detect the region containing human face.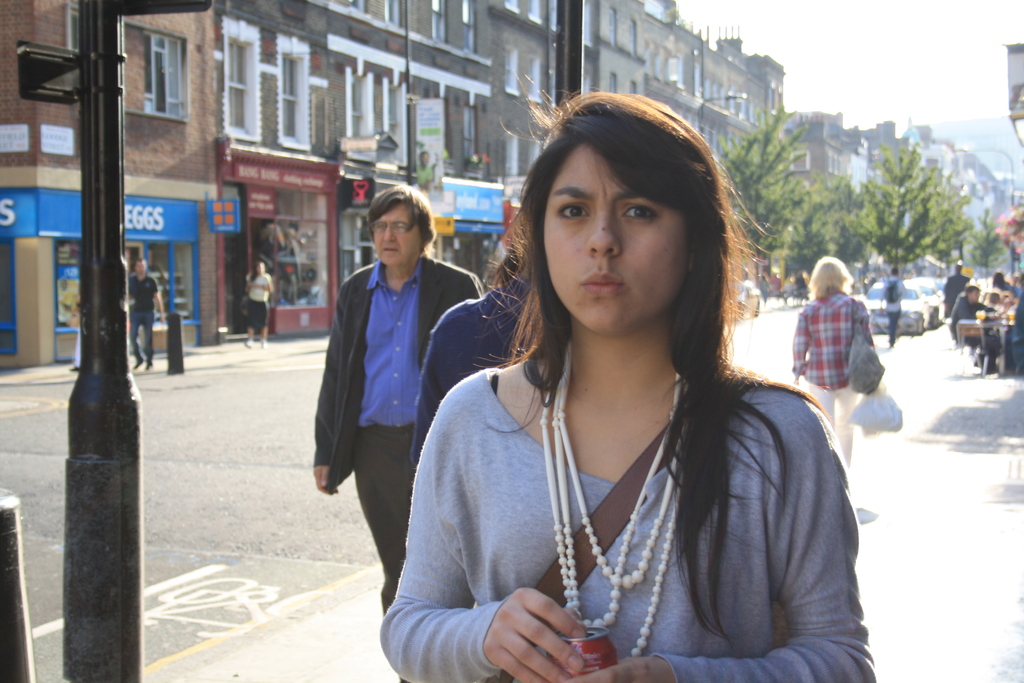
{"x1": 372, "y1": 206, "x2": 421, "y2": 267}.
